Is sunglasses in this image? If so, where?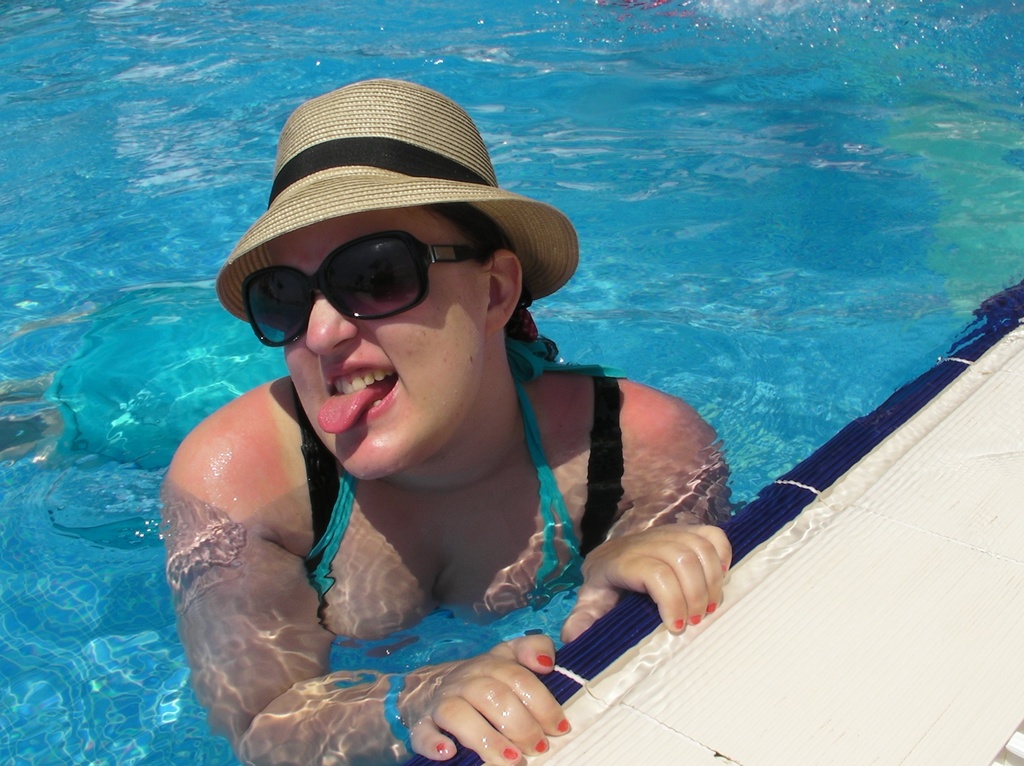
Yes, at l=243, t=231, r=485, b=347.
